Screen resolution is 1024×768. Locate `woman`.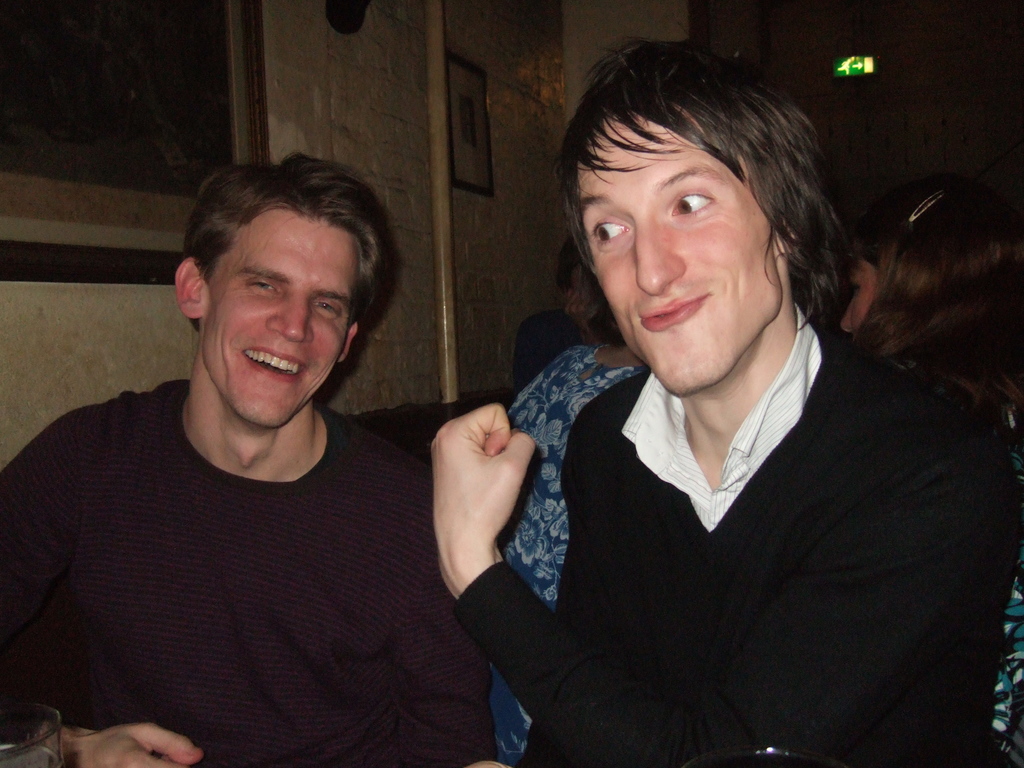
[452,287,876,767].
